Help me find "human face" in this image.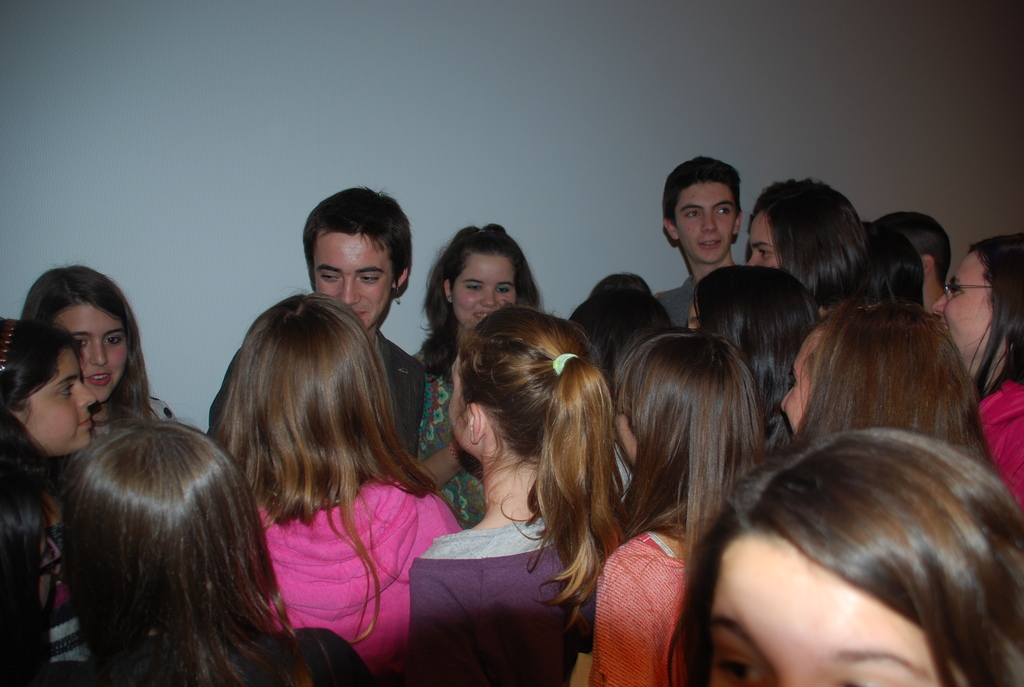
Found it: (707,553,959,686).
